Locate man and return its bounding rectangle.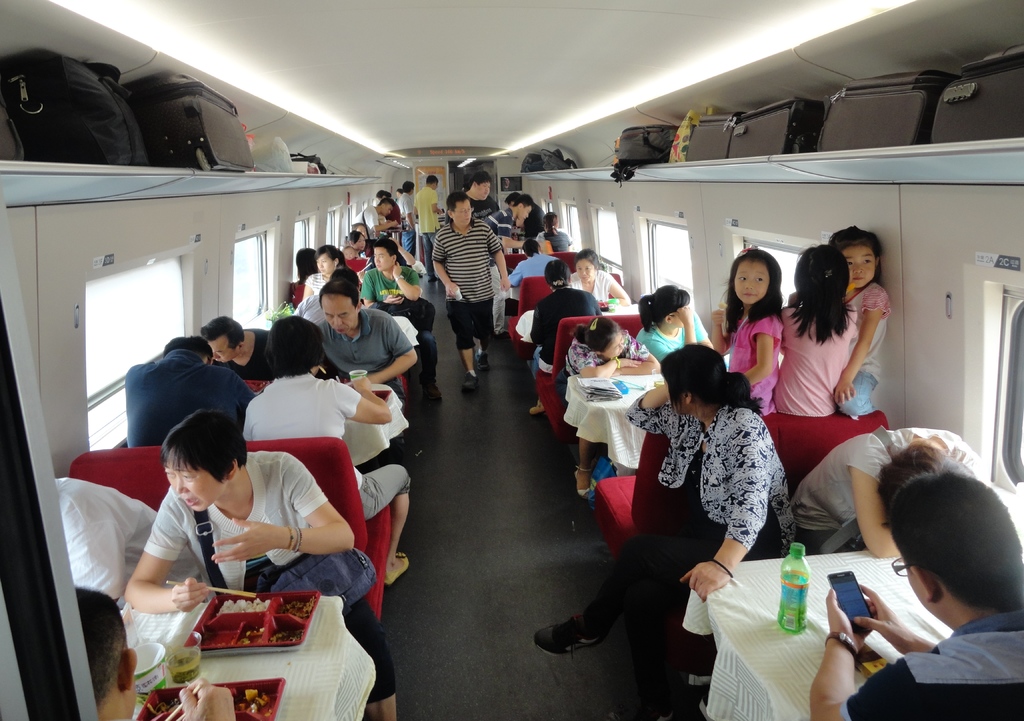
{"x1": 416, "y1": 172, "x2": 442, "y2": 282}.
